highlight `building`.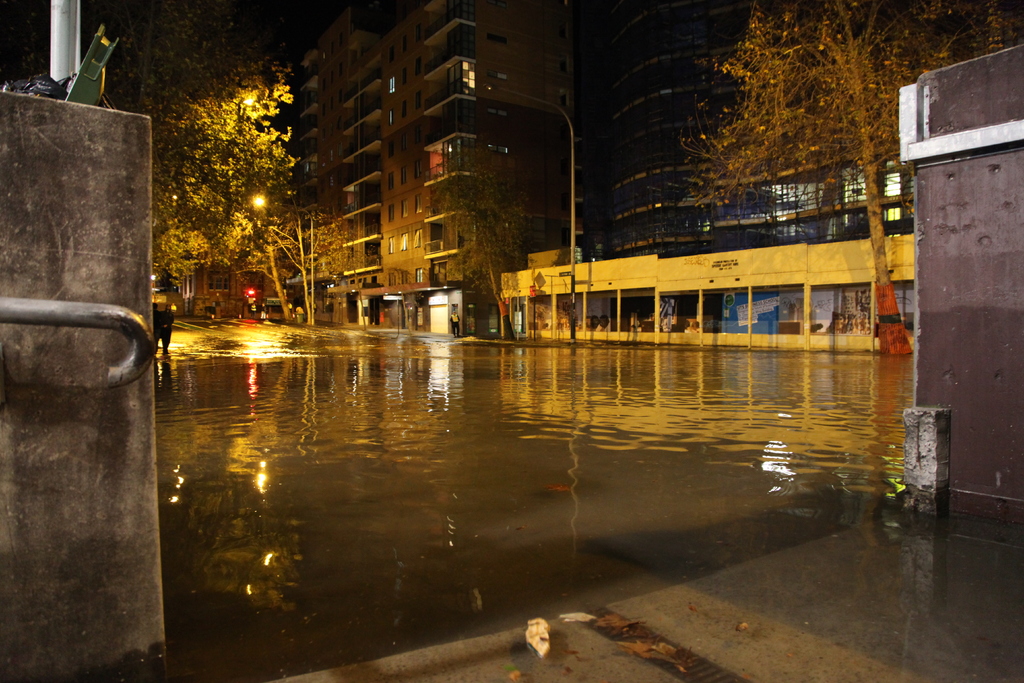
Highlighted region: BBox(595, 1, 920, 324).
